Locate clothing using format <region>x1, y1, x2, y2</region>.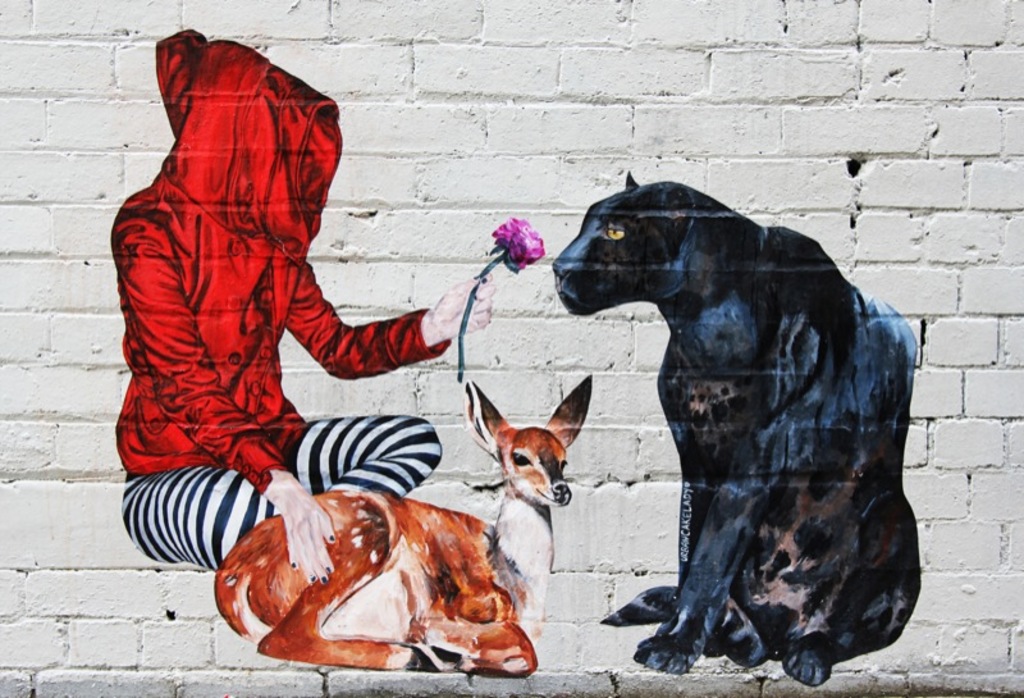
<region>108, 31, 440, 569</region>.
